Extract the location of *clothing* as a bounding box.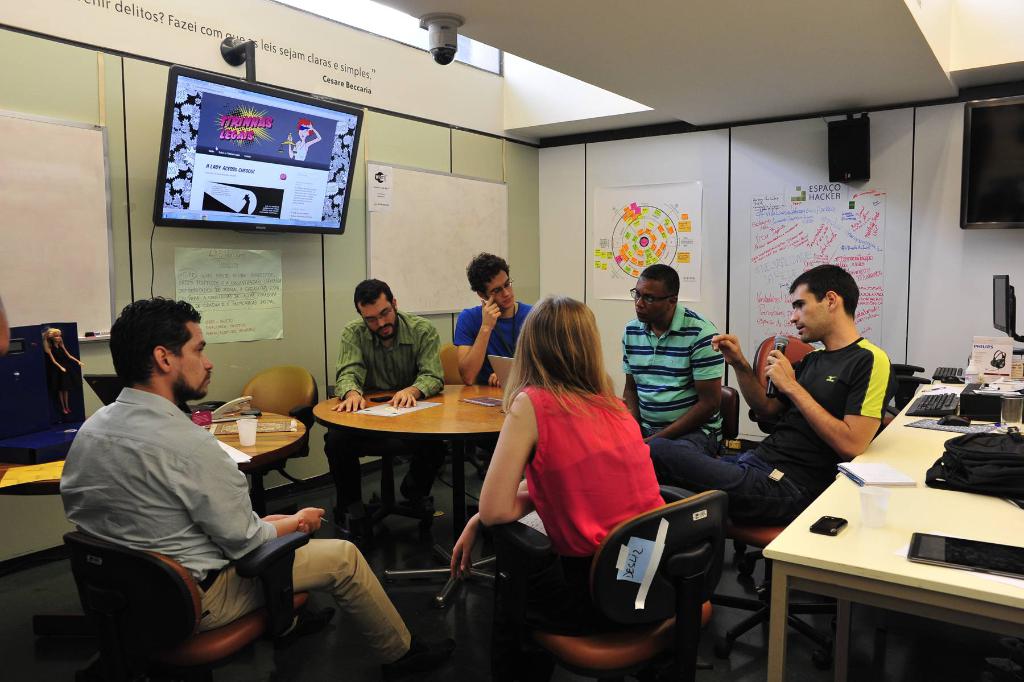
<box>648,335,900,530</box>.
